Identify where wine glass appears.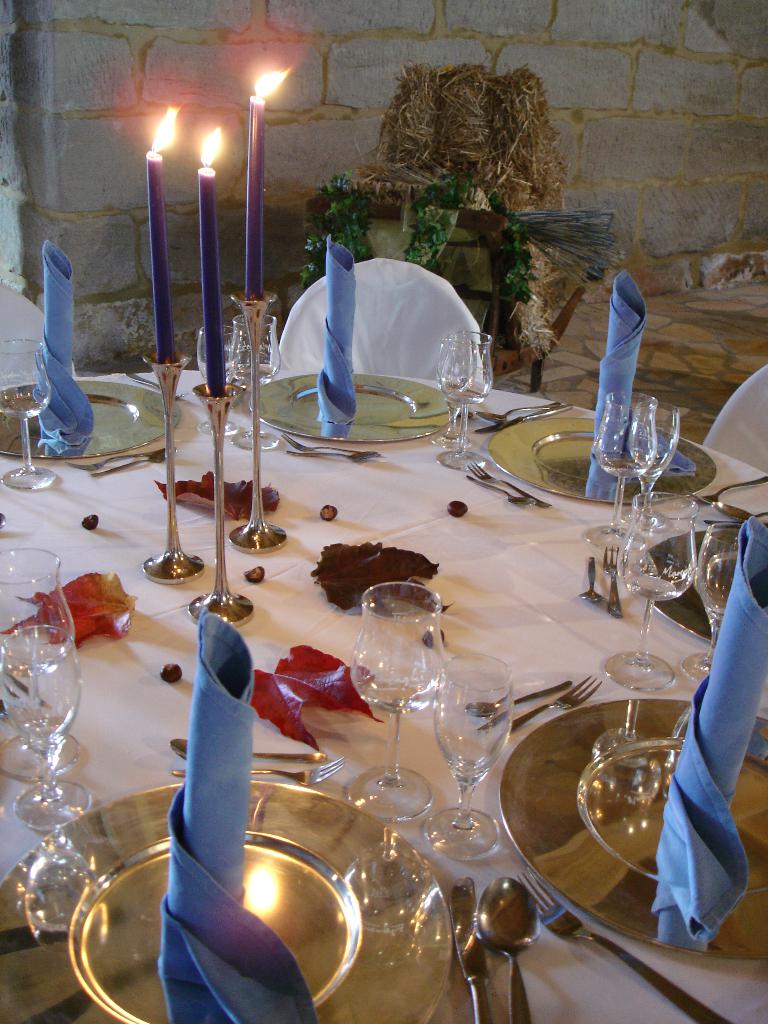
Appears at locate(0, 547, 81, 783).
